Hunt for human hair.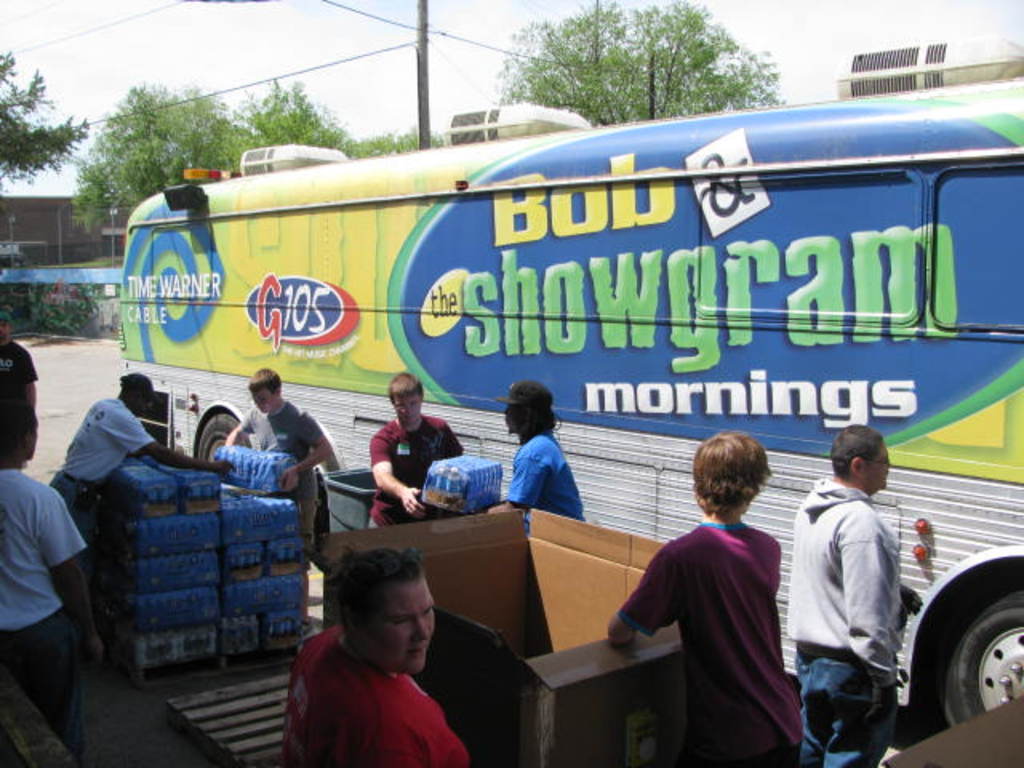
Hunted down at (x1=690, y1=437, x2=784, y2=518).
